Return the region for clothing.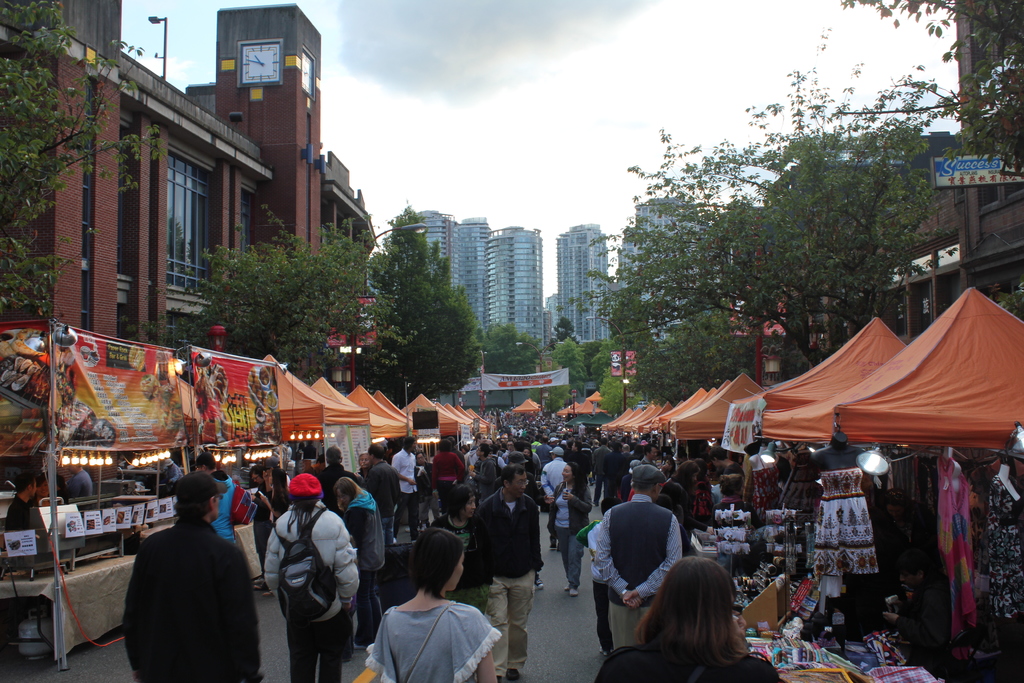
left=593, top=445, right=612, bottom=494.
